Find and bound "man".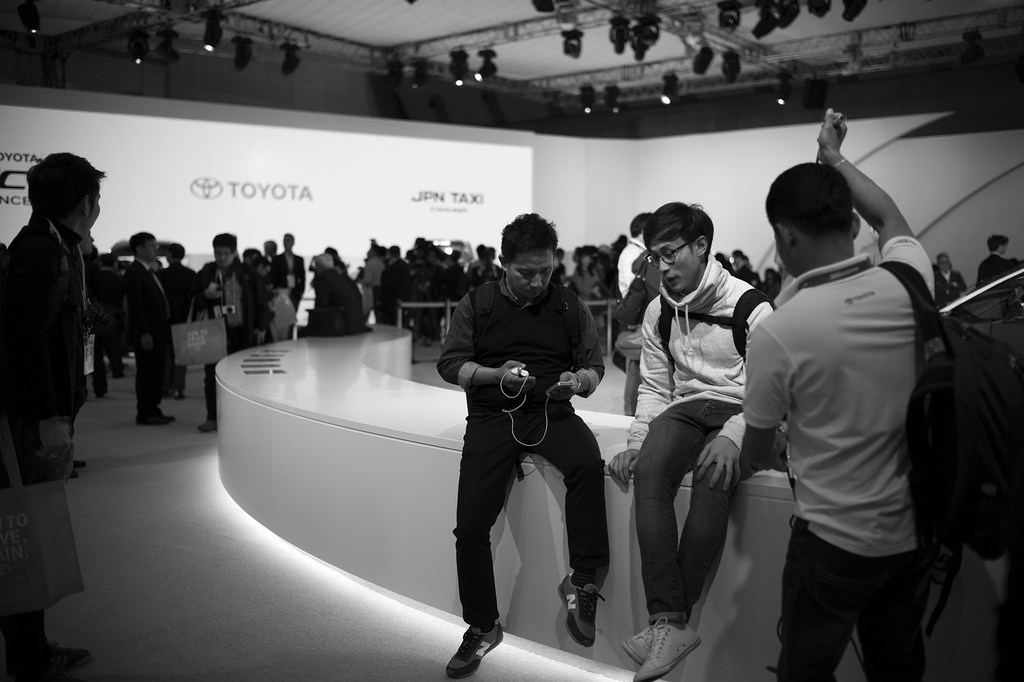
Bound: <region>114, 230, 182, 431</region>.
